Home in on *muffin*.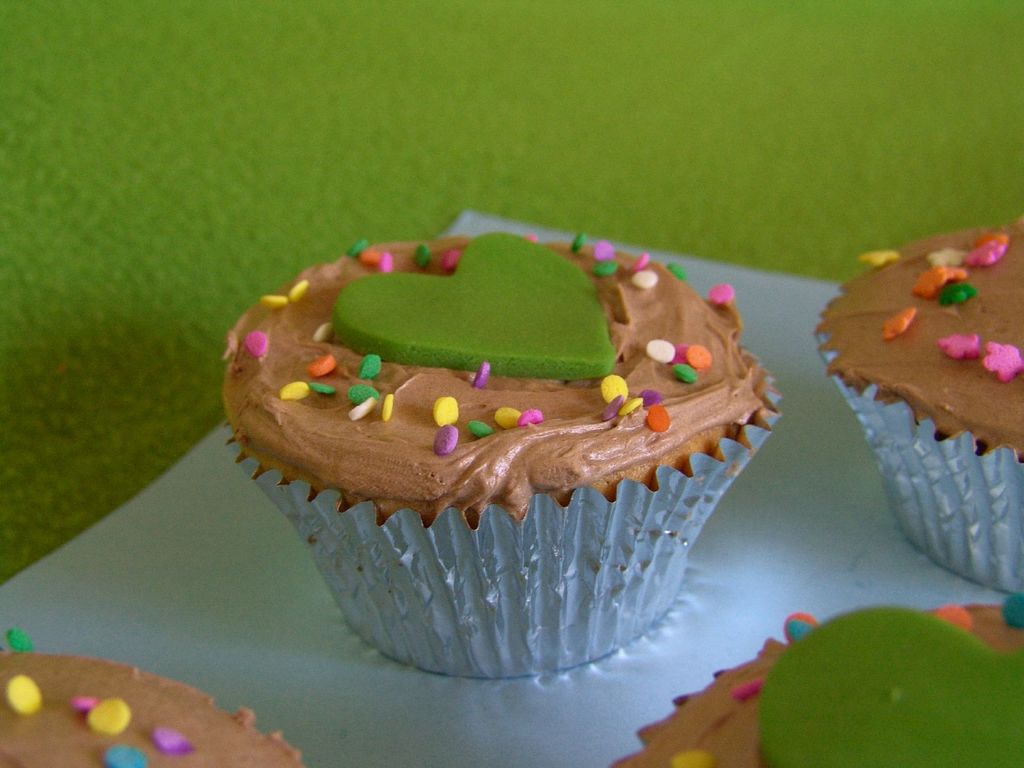
Homed in at [x1=604, y1=587, x2=1023, y2=767].
